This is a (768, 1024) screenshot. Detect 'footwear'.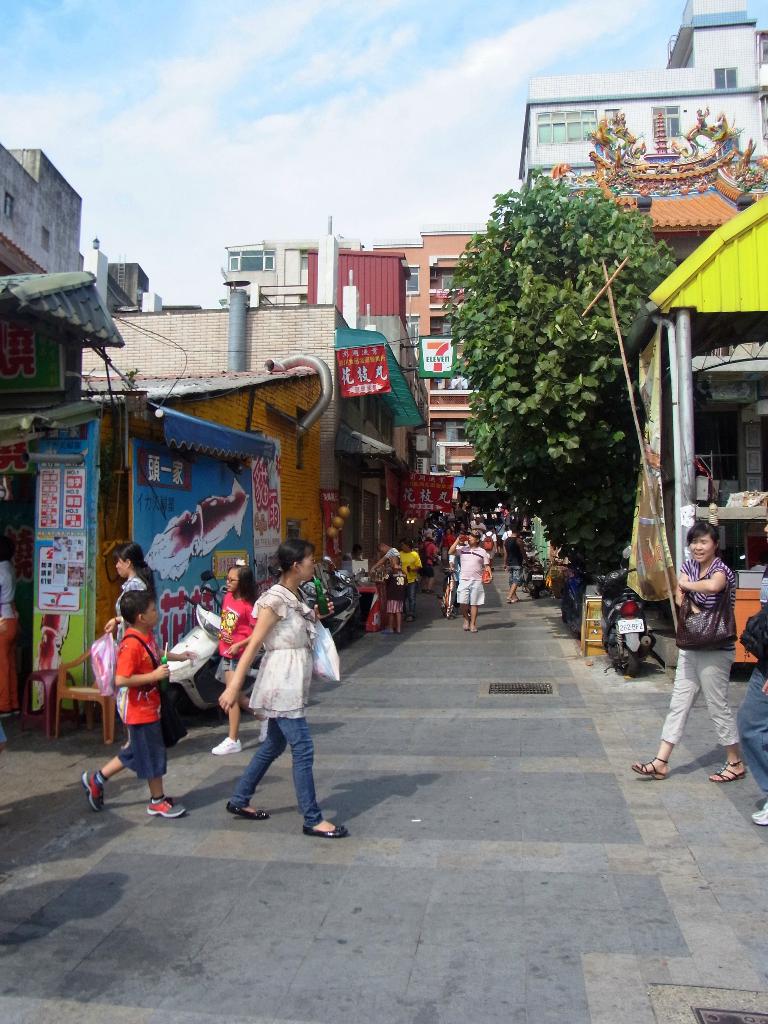
84/772/104/817.
